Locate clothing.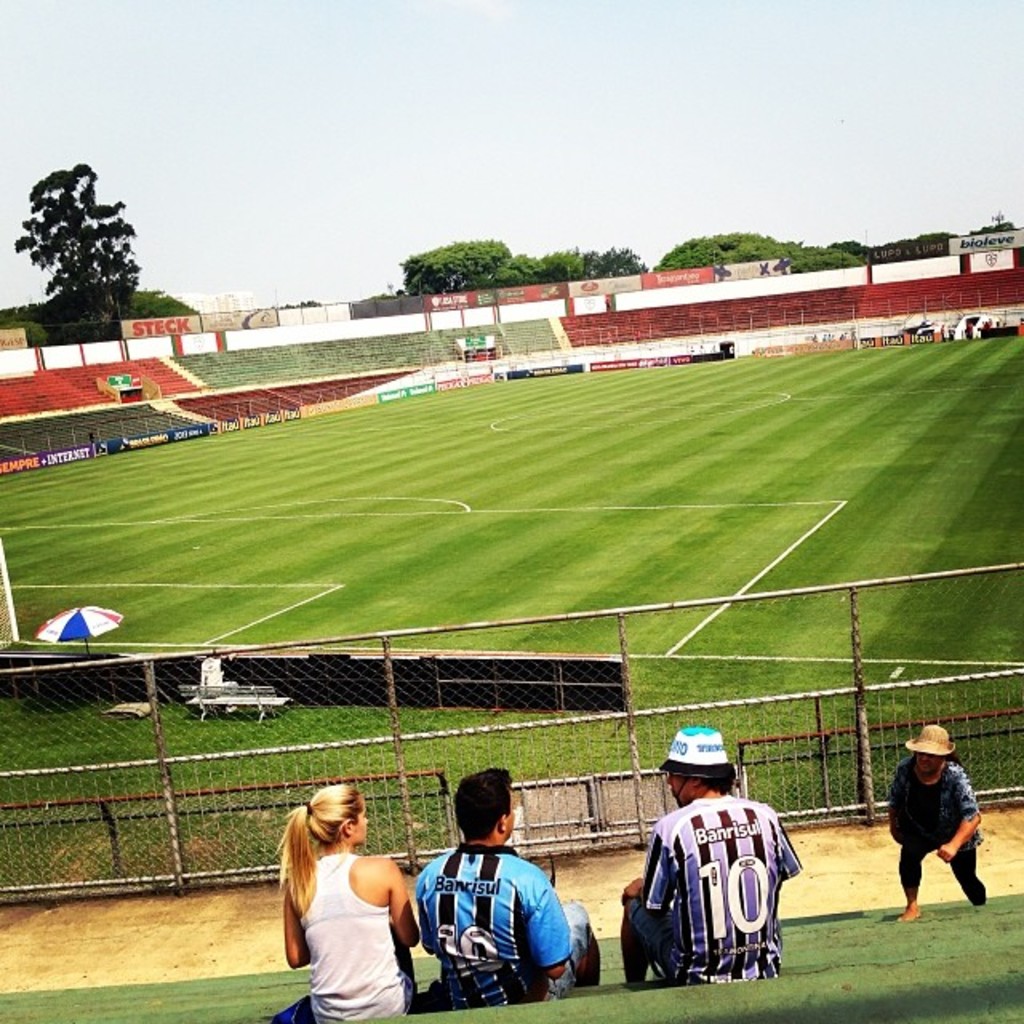
Bounding box: BBox(627, 781, 821, 984).
